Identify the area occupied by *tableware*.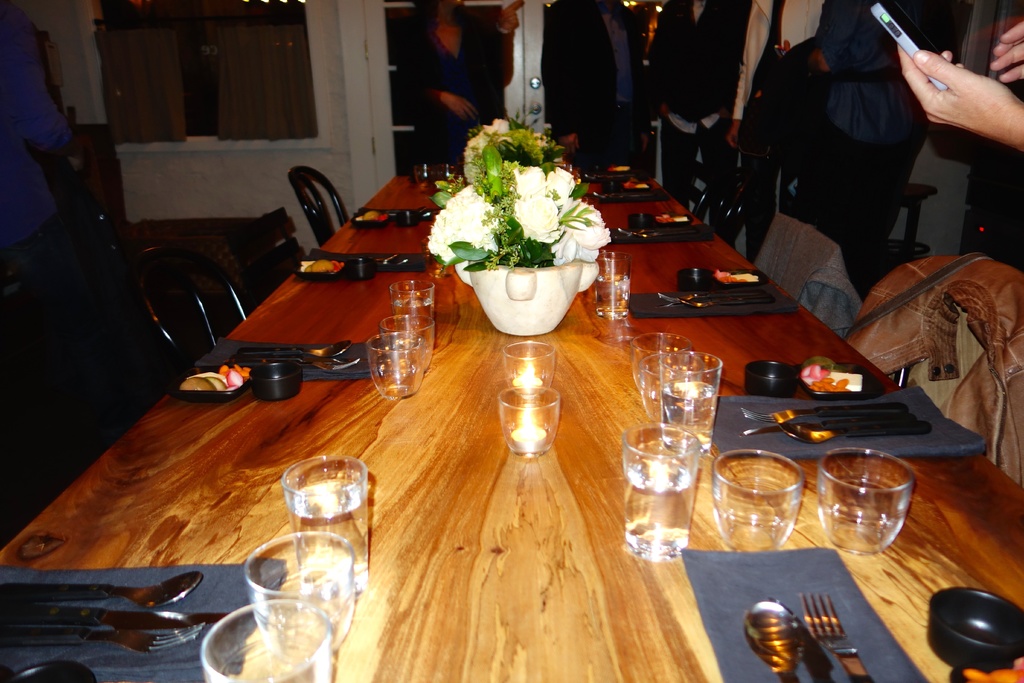
Area: [left=743, top=359, right=798, bottom=400].
